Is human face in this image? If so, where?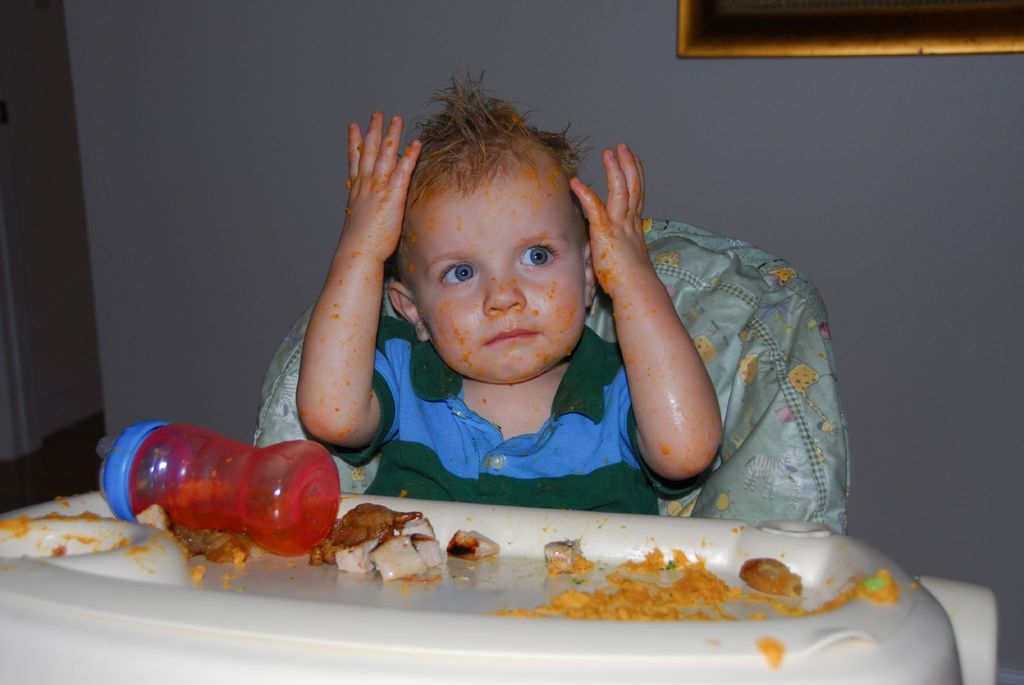
Yes, at <box>401,151,585,383</box>.
